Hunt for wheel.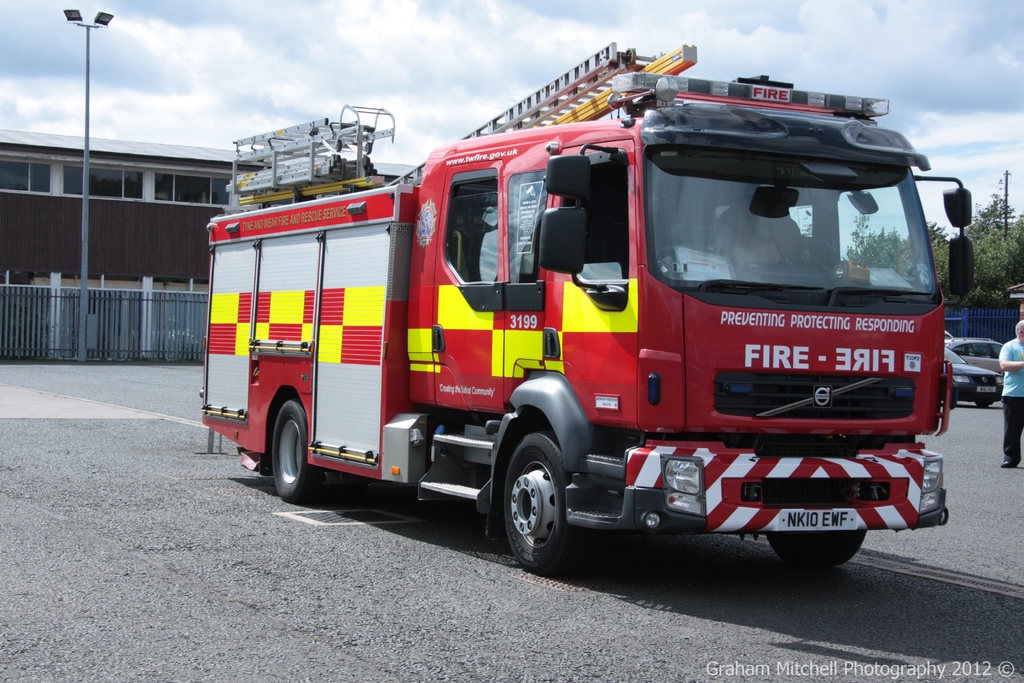
Hunted down at (left=769, top=528, right=872, bottom=568).
